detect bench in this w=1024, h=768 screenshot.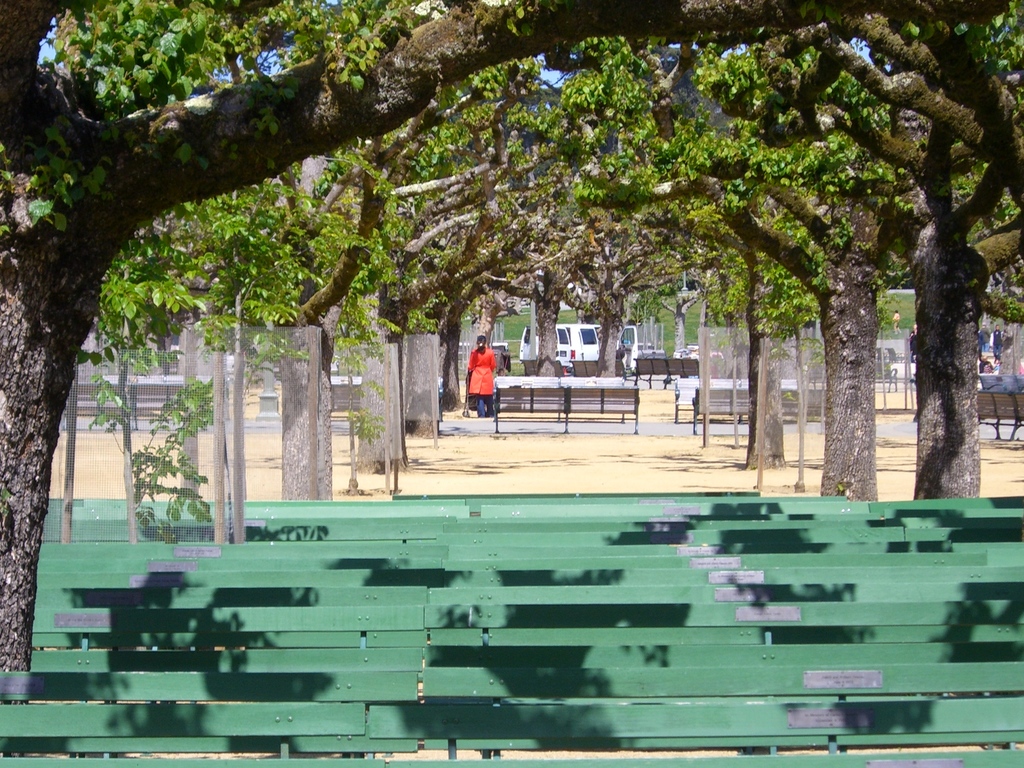
Detection: 676:379:795:421.
